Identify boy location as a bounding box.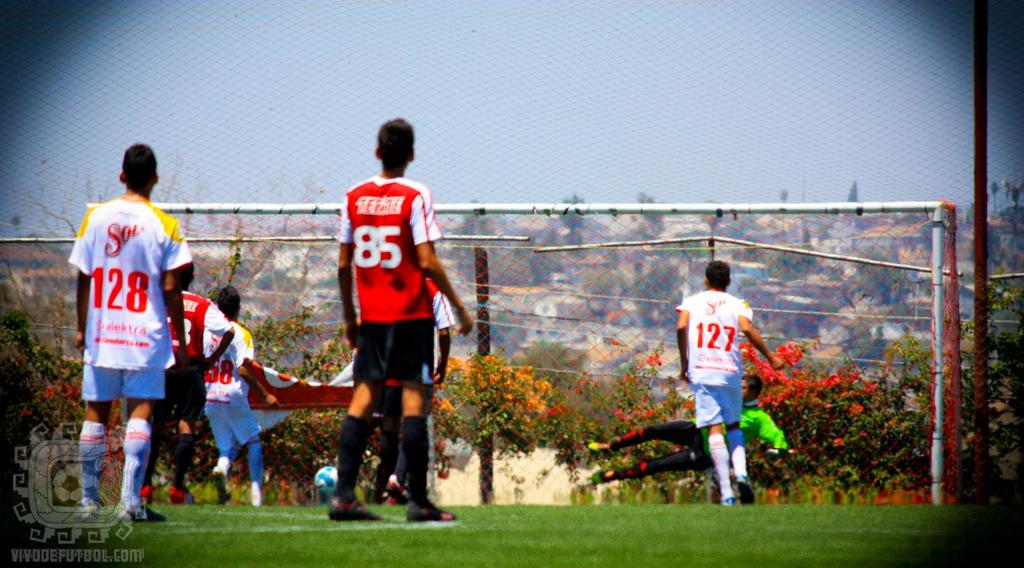
(322, 116, 479, 526).
